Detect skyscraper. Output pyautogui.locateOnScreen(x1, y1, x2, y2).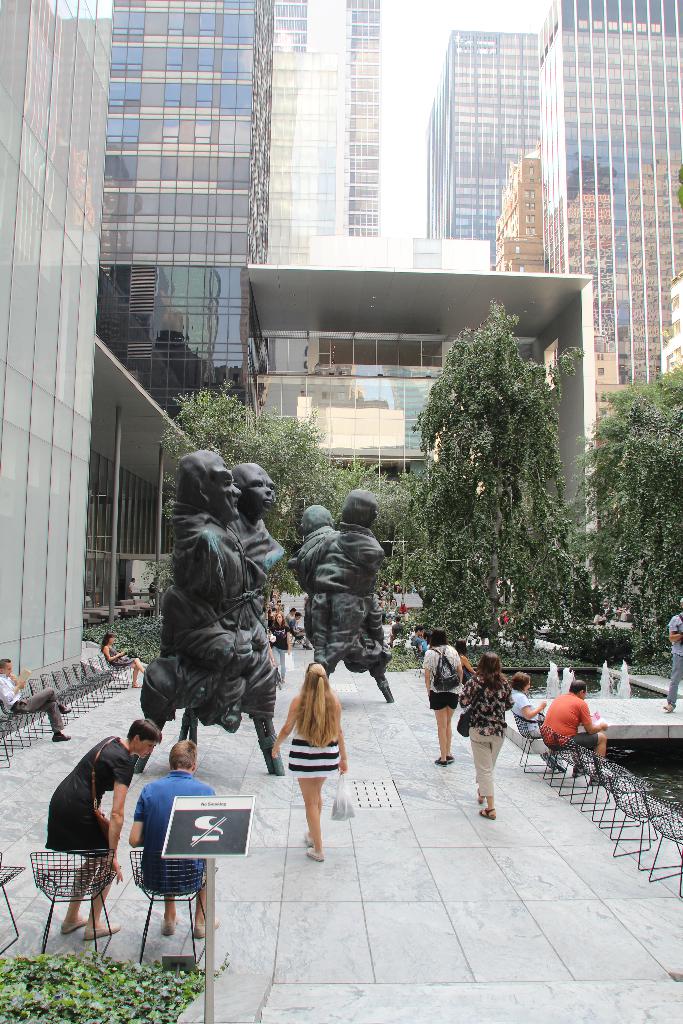
pyautogui.locateOnScreen(407, 14, 582, 290).
